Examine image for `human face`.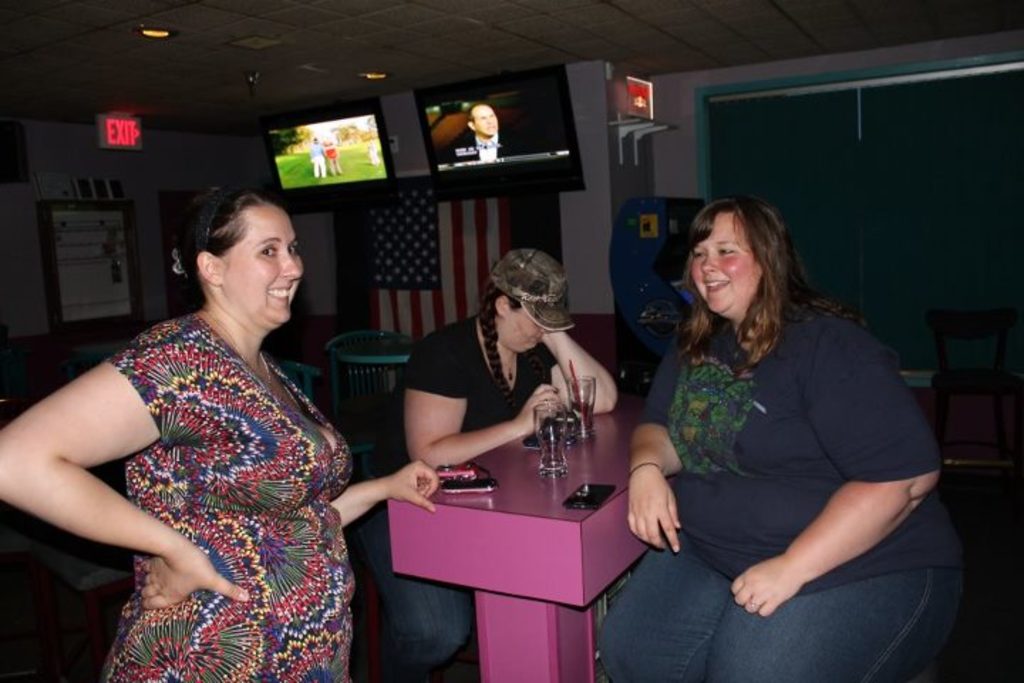
Examination result: <box>223,205,306,327</box>.
